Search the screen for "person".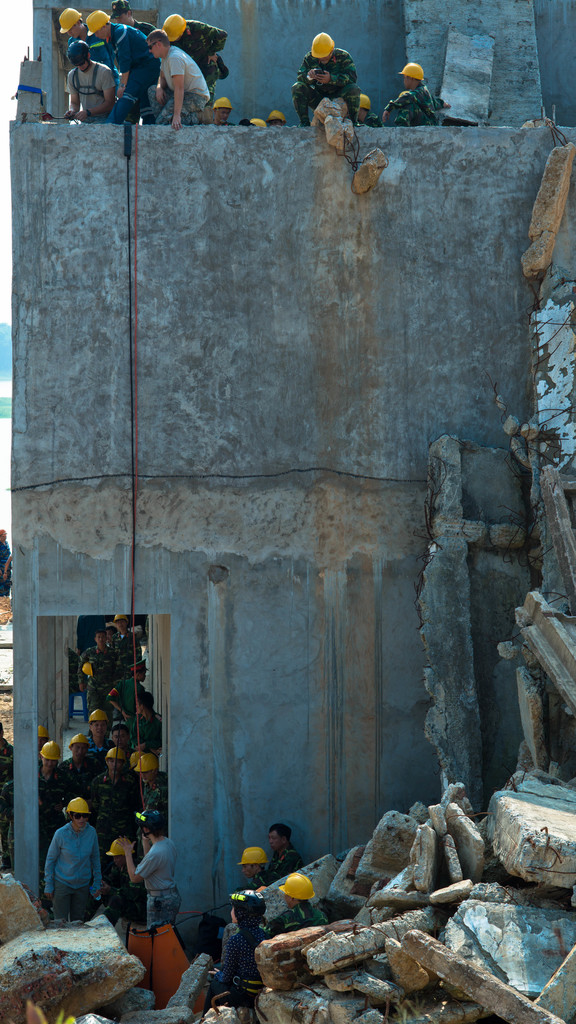
Found at region(195, 892, 278, 1014).
